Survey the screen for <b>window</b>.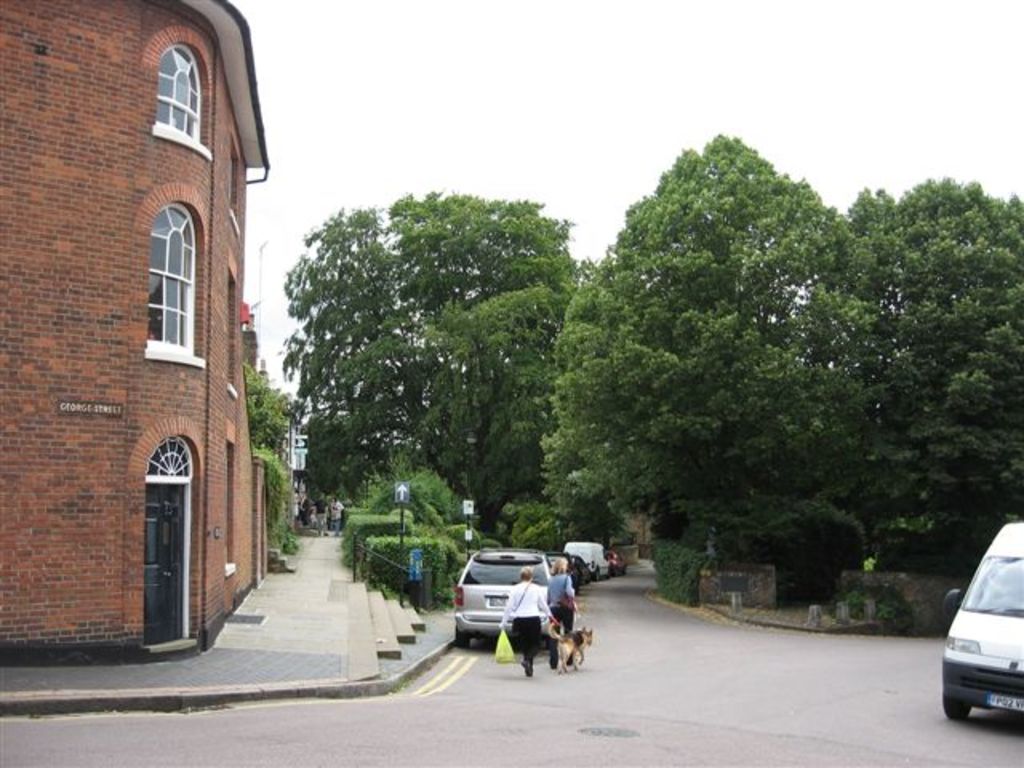
Survey found: 219/416/240/582.
